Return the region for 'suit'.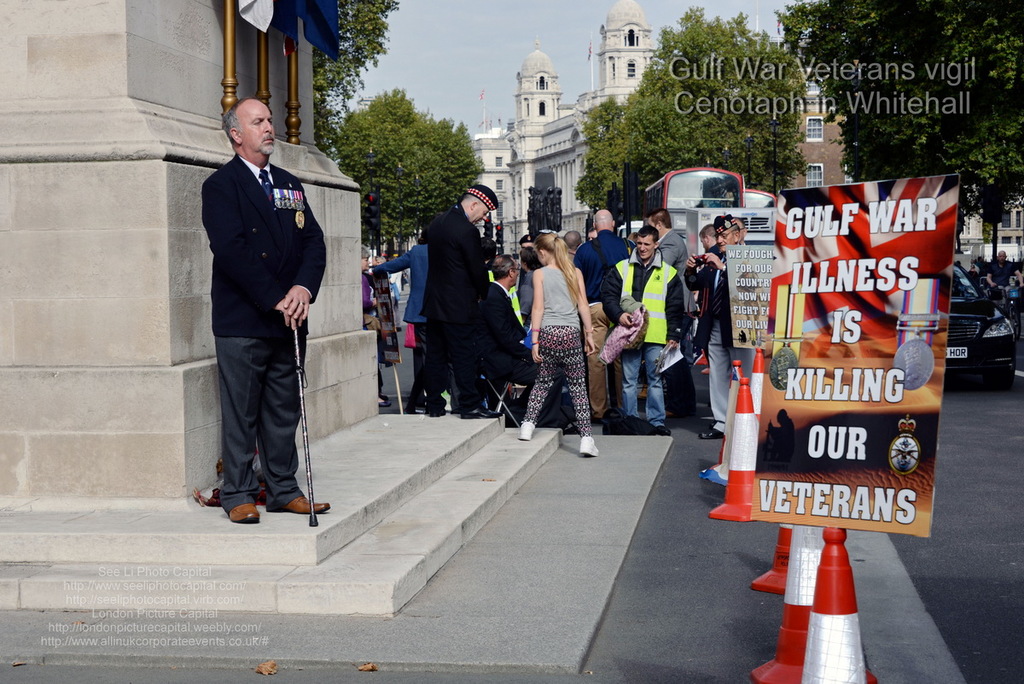
box(405, 202, 492, 409).
